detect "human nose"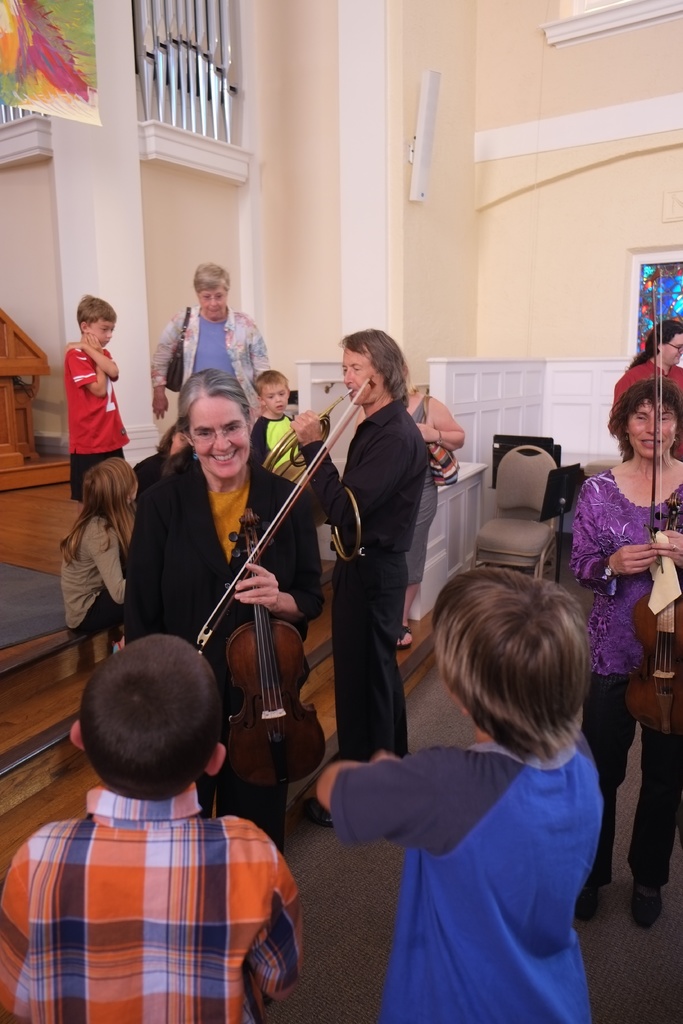
crop(341, 371, 351, 385)
